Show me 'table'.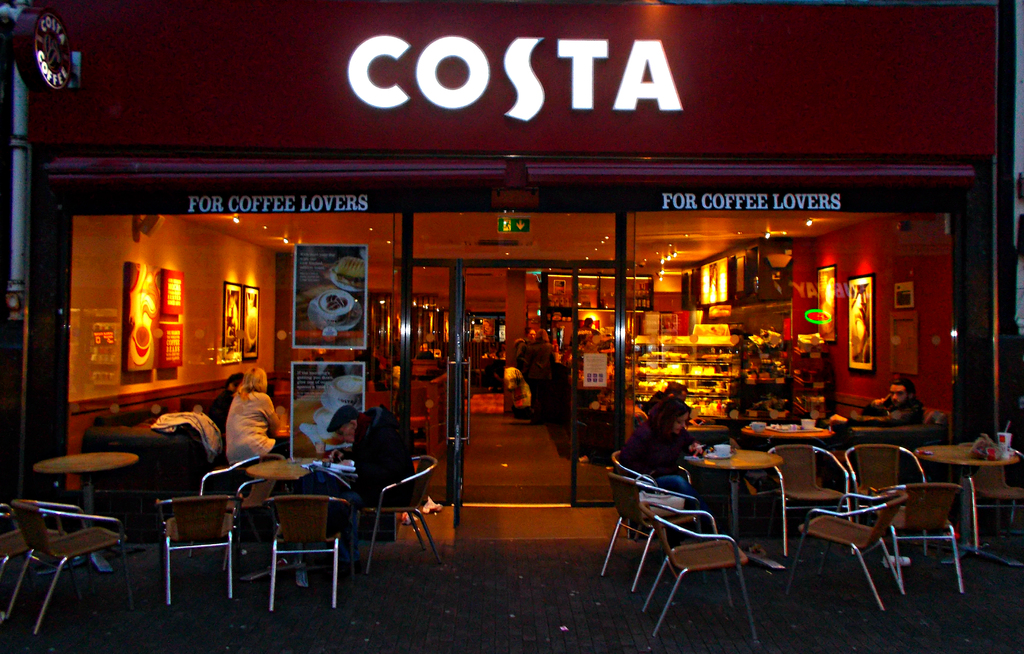
'table' is here: x1=249 y1=451 x2=350 y2=583.
